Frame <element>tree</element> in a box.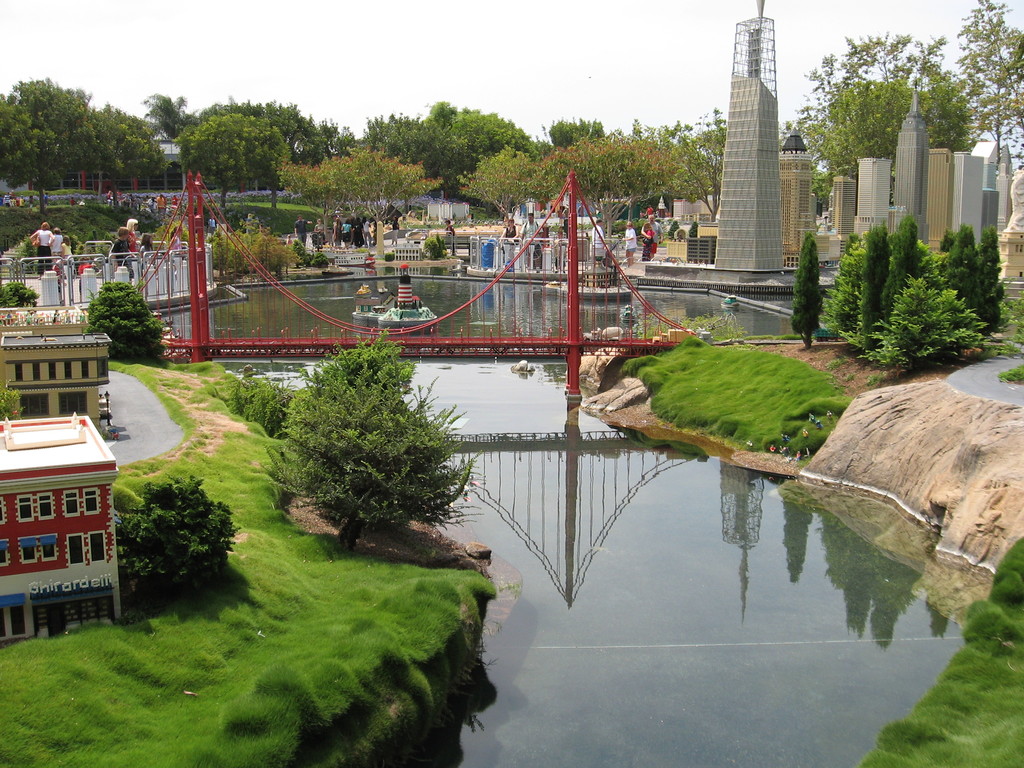
locate(476, 129, 551, 229).
